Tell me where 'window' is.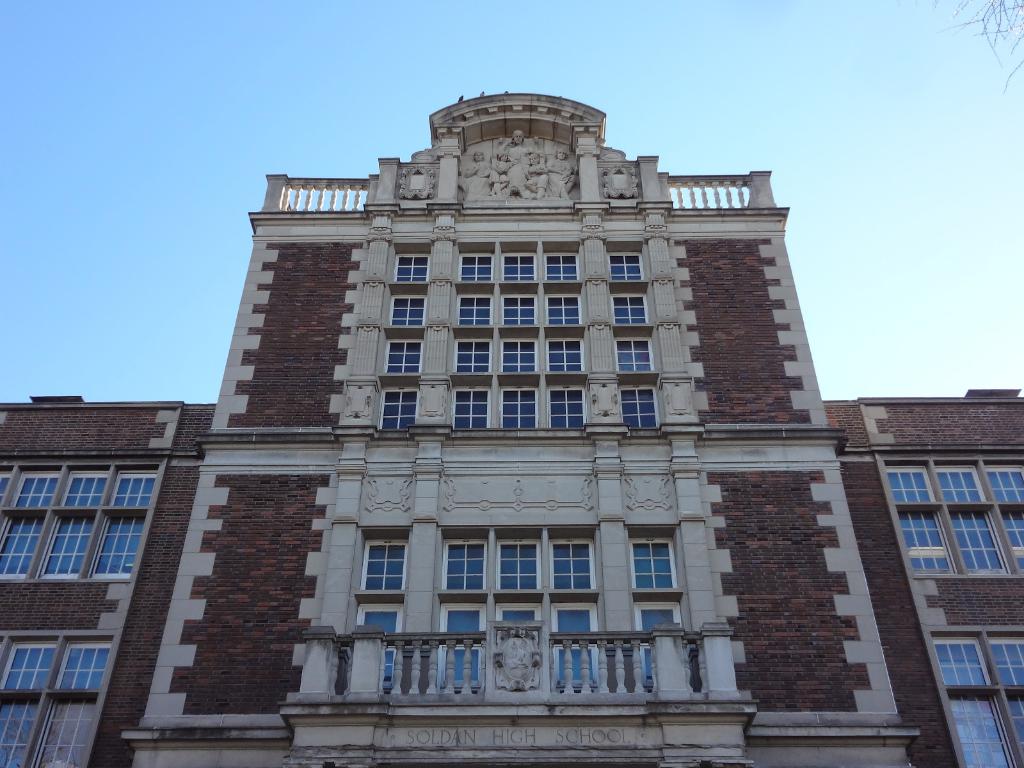
'window' is at [432, 598, 477, 682].
